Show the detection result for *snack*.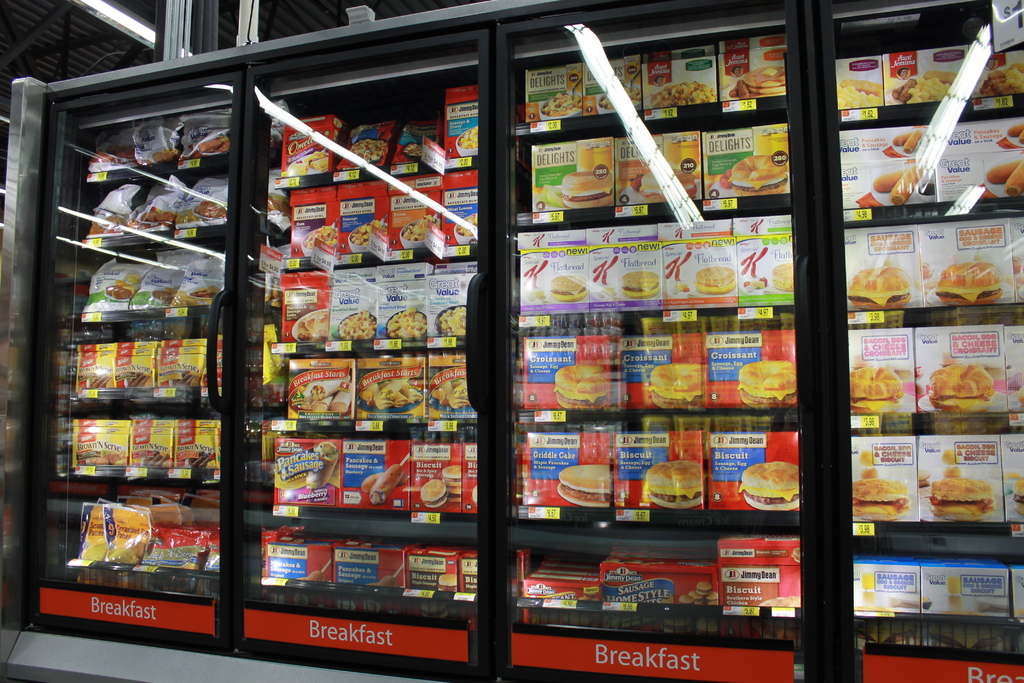
(853,475,909,523).
